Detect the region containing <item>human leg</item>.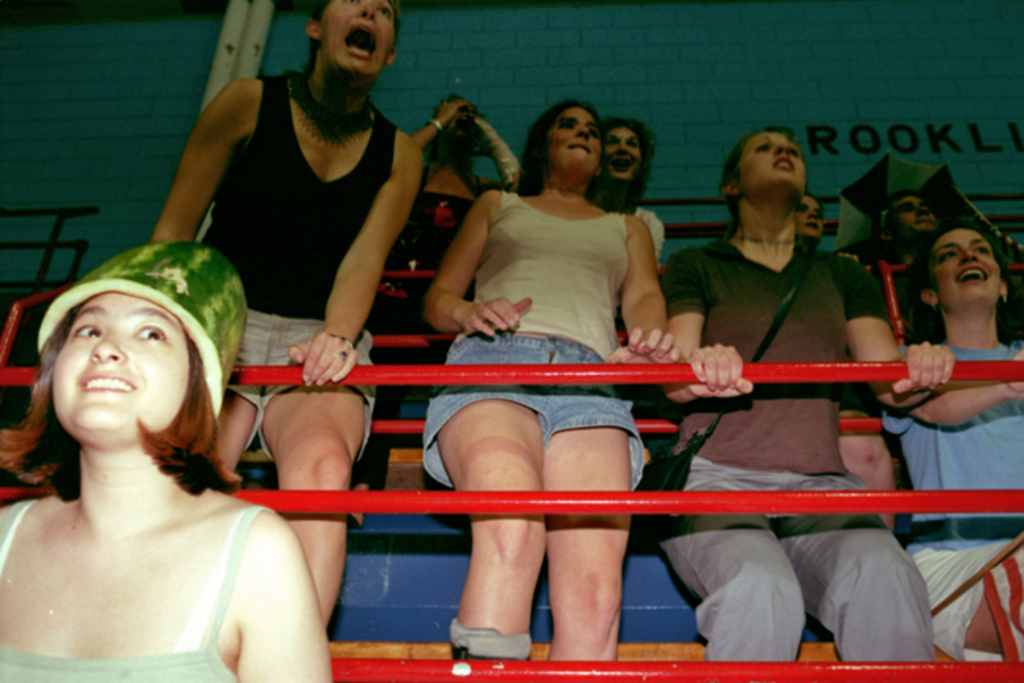
box(216, 392, 256, 476).
